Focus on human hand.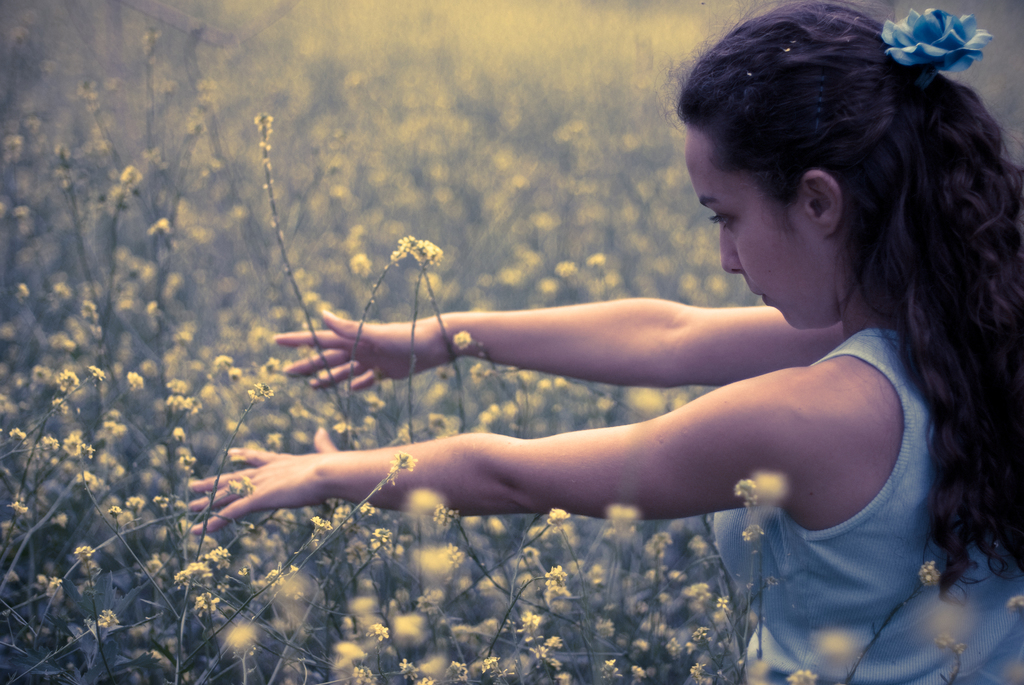
Focused at bbox=(192, 433, 418, 531).
